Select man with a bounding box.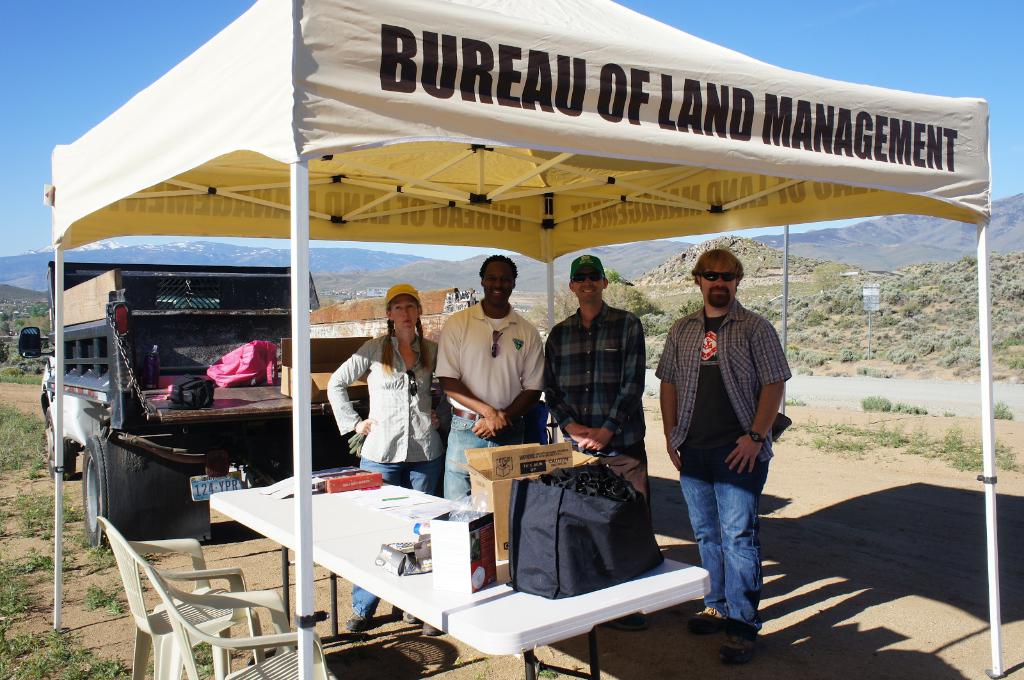
bbox=[655, 242, 796, 672].
